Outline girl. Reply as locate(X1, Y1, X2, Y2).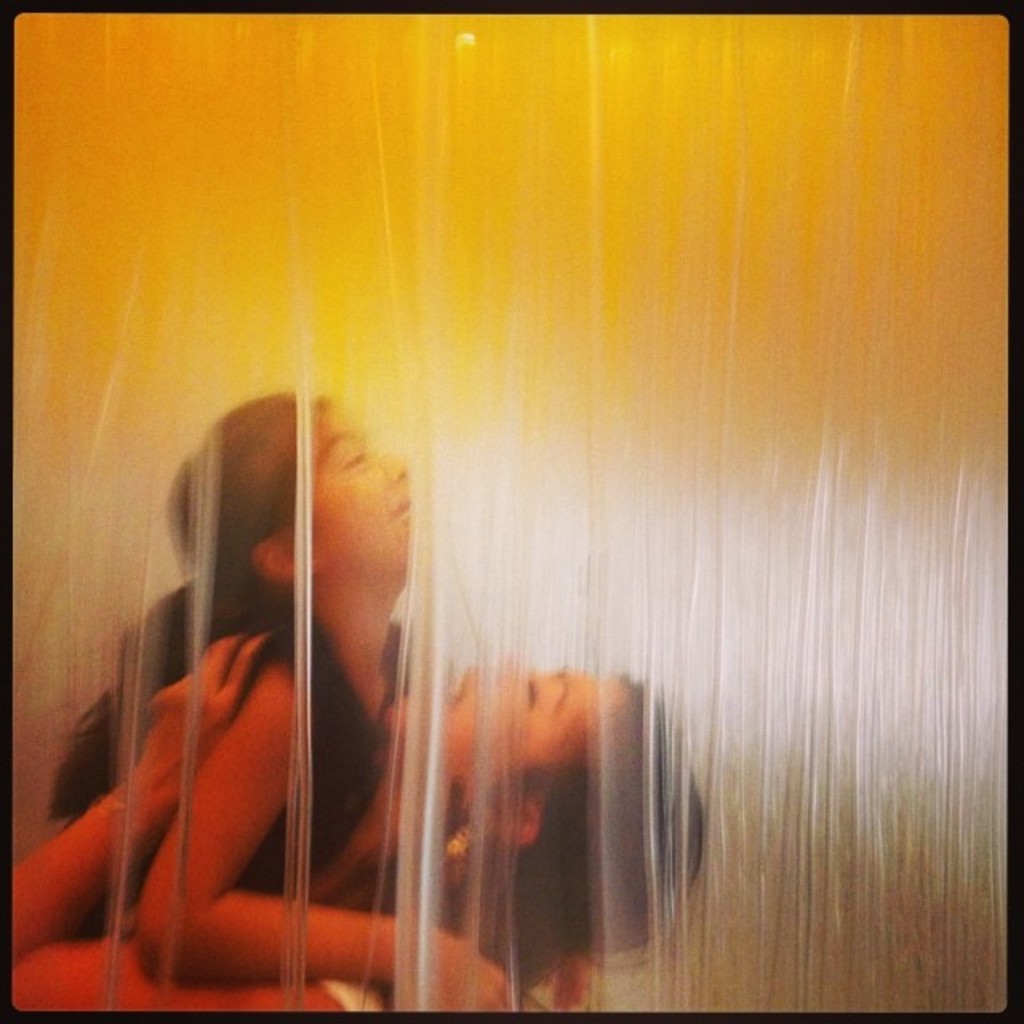
locate(50, 387, 522, 1018).
